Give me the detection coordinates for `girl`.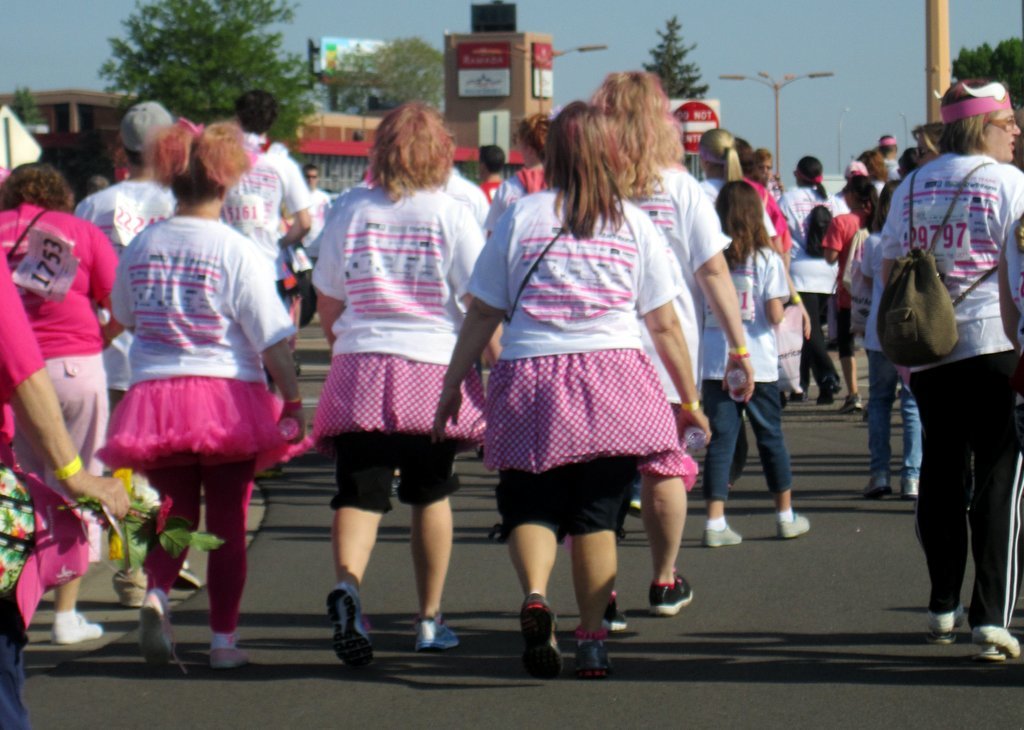
<box>698,176,811,542</box>.
